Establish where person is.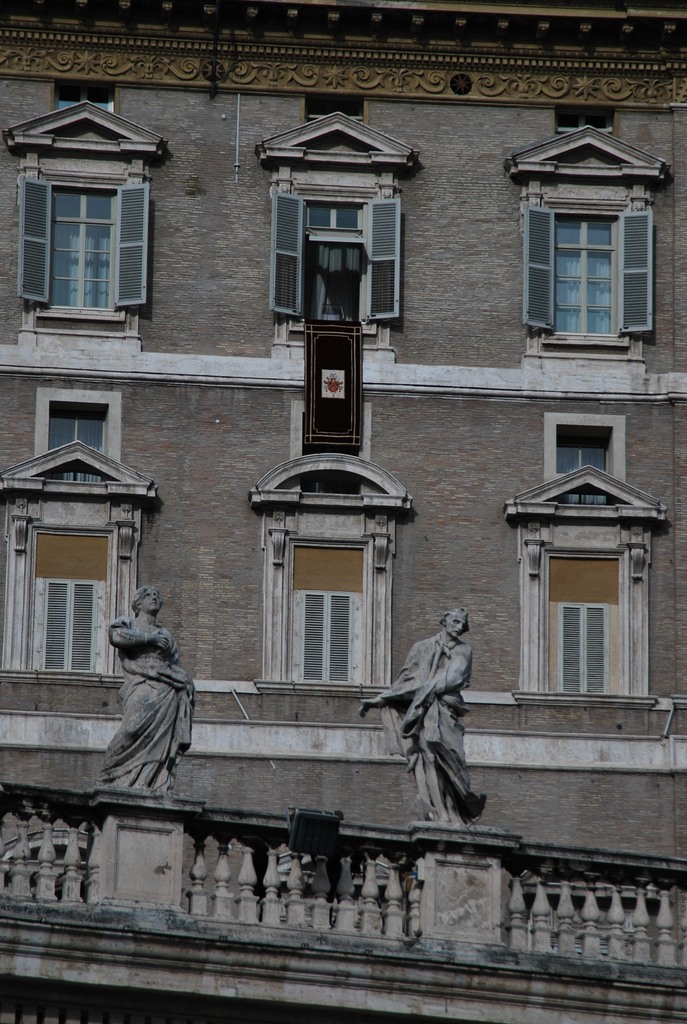
Established at [381, 586, 491, 856].
